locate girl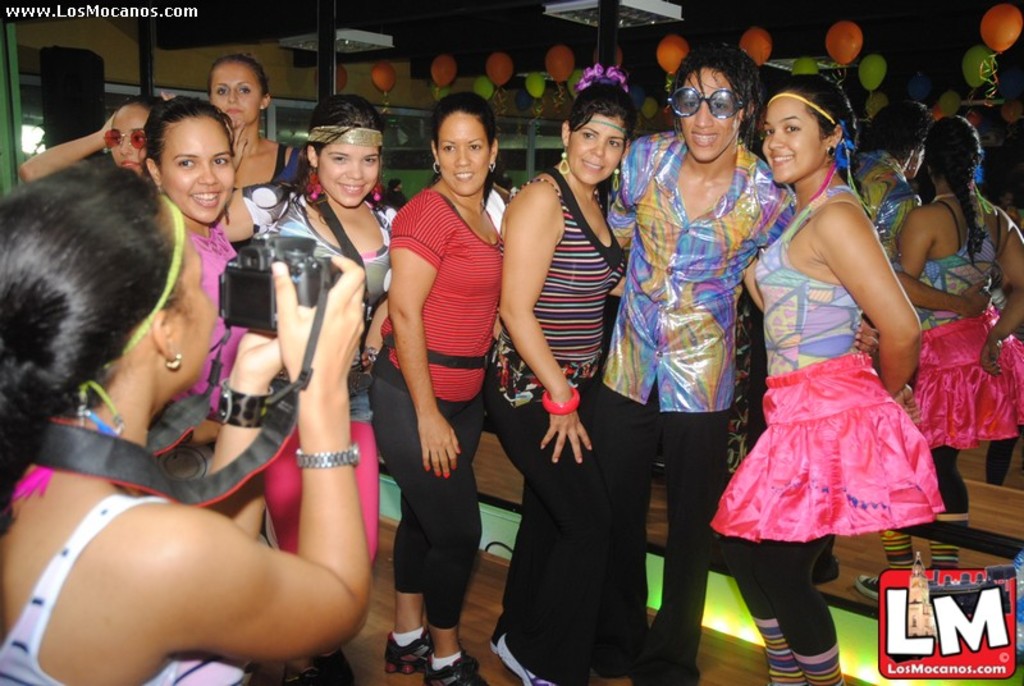
box(0, 159, 371, 685)
